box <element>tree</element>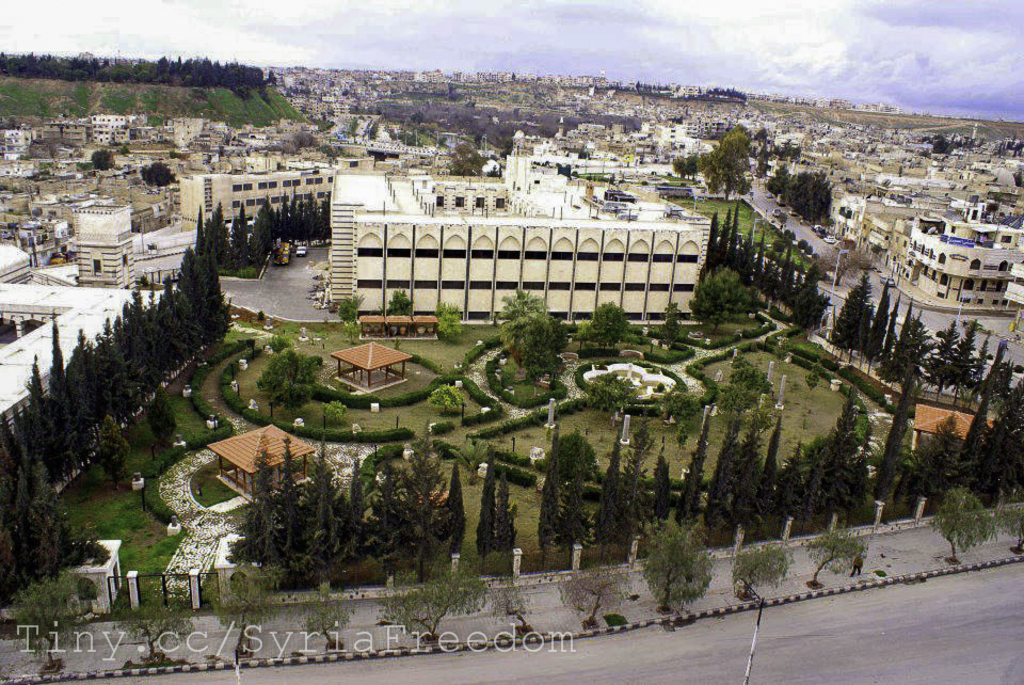
(703,118,752,201)
